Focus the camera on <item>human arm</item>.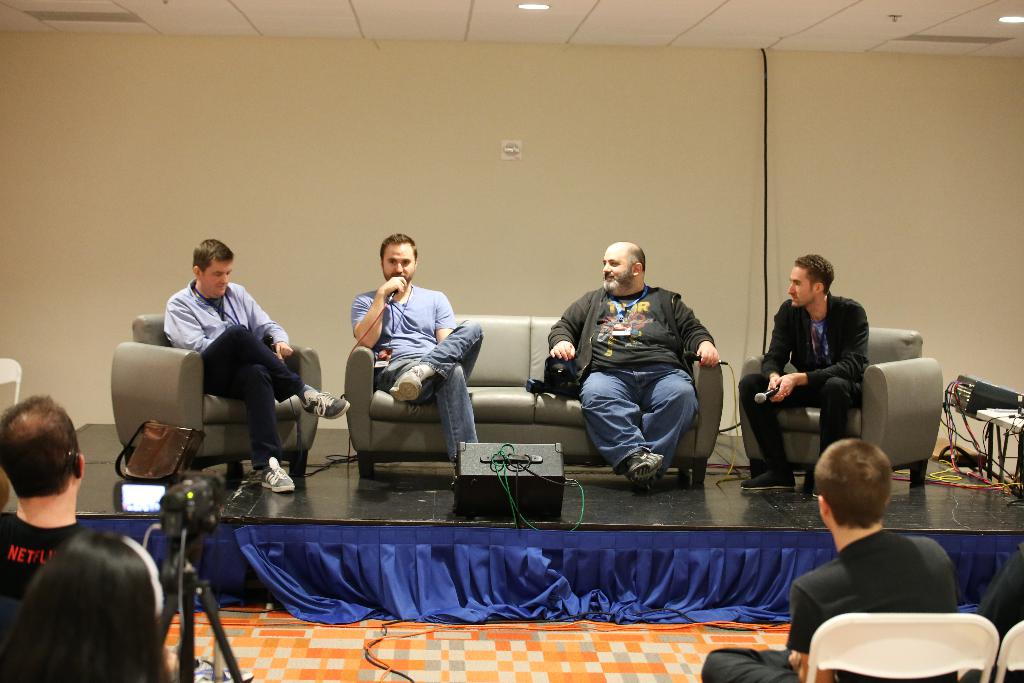
Focus region: {"left": 169, "top": 296, "right": 215, "bottom": 356}.
